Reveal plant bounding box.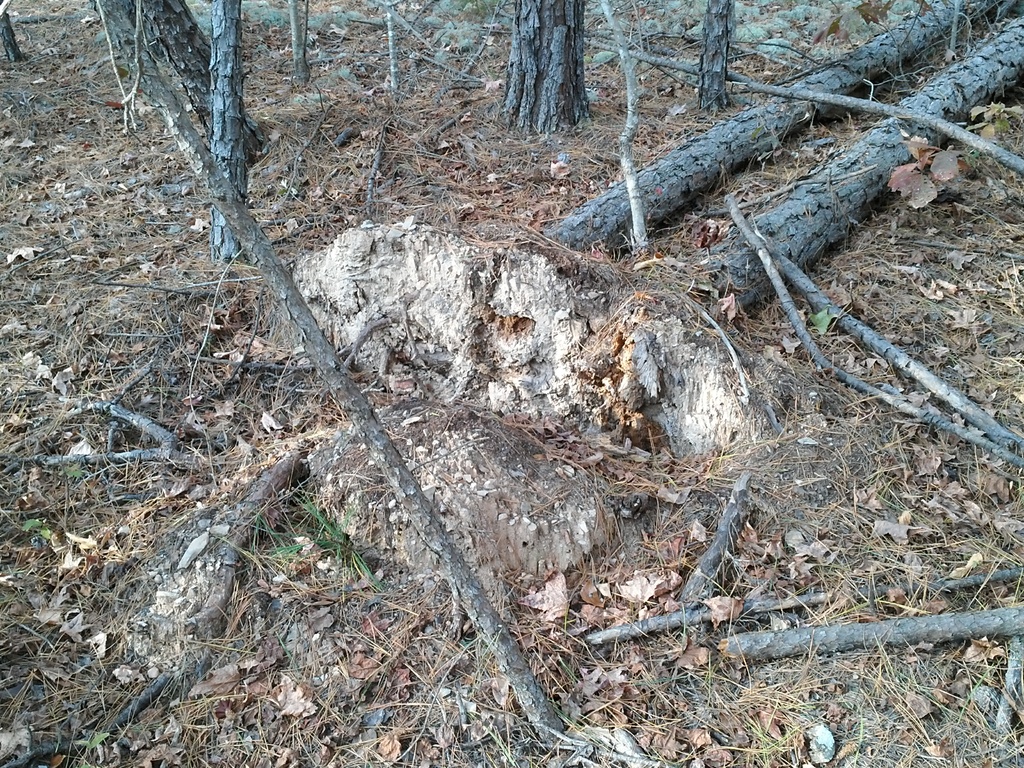
Revealed: [836, 0, 876, 40].
